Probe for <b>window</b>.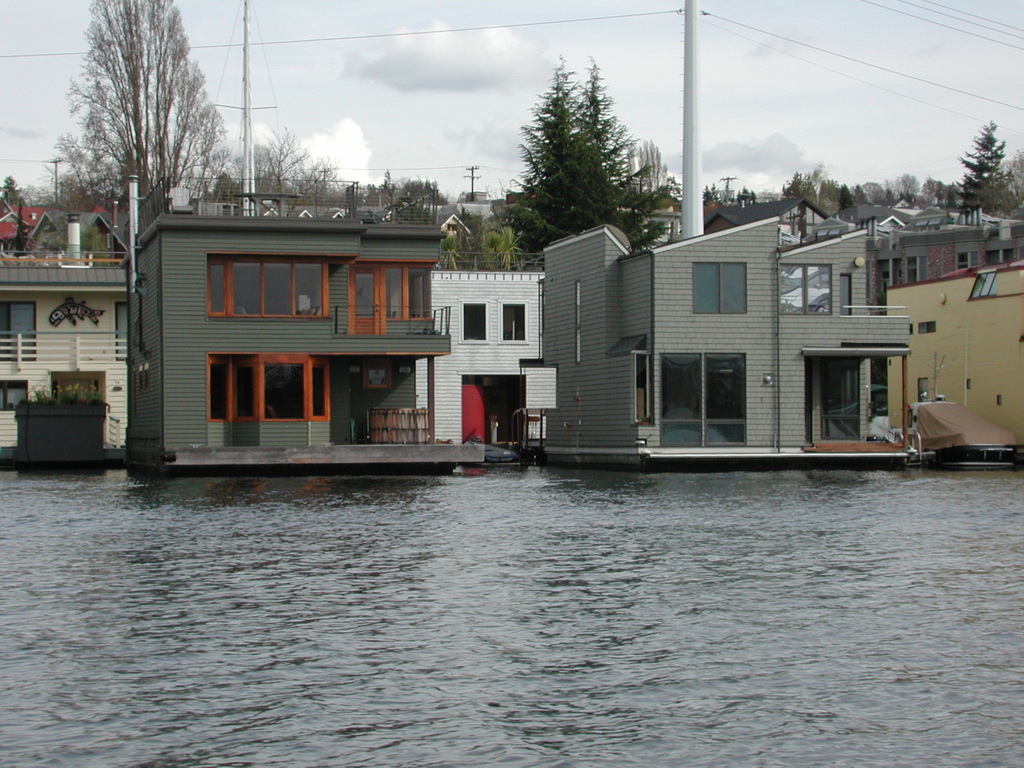
Probe result: x1=113 y1=304 x2=131 y2=362.
